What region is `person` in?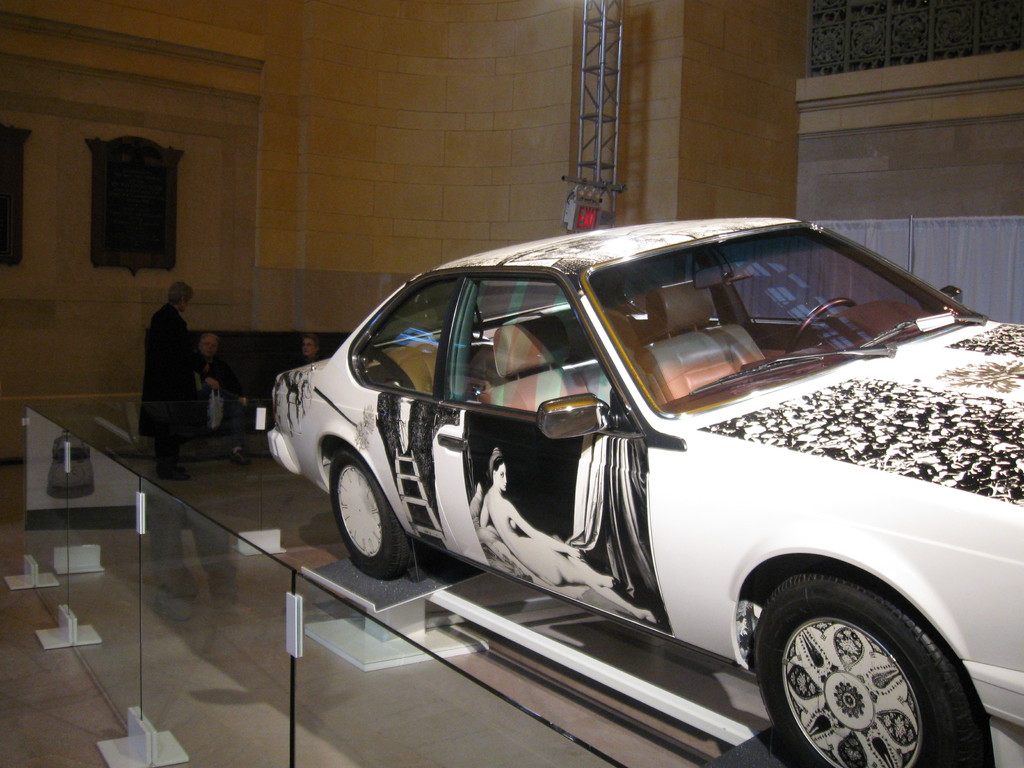
<box>287,324,320,373</box>.
